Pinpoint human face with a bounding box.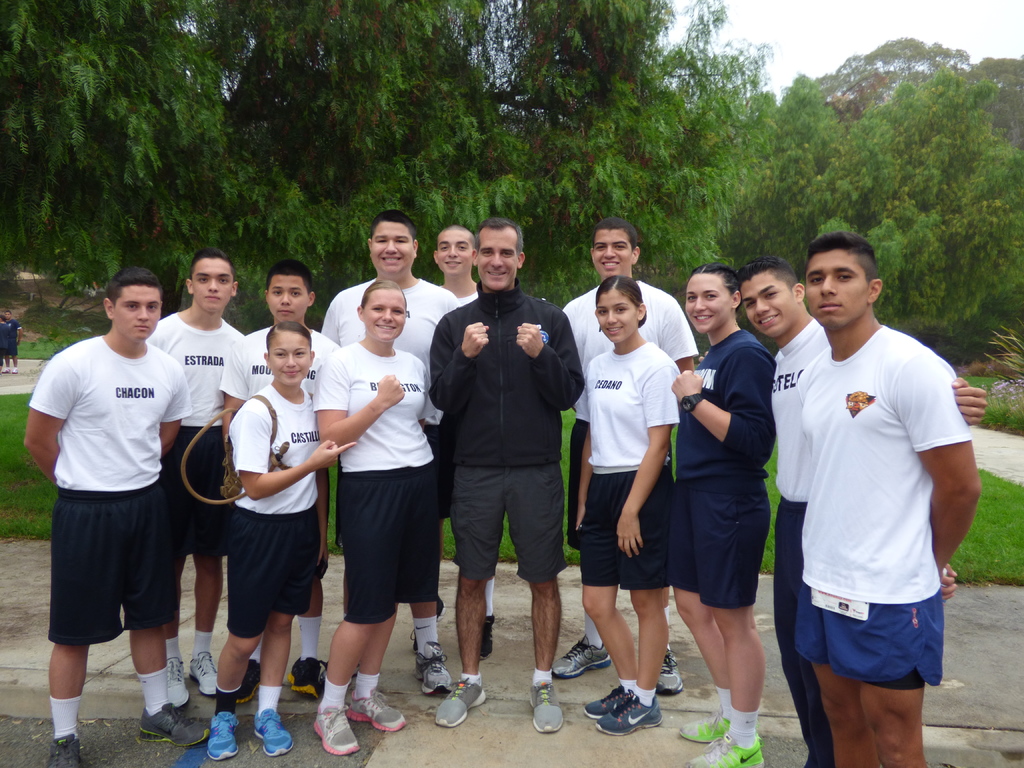
pyautogui.locateOnScreen(593, 228, 634, 279).
